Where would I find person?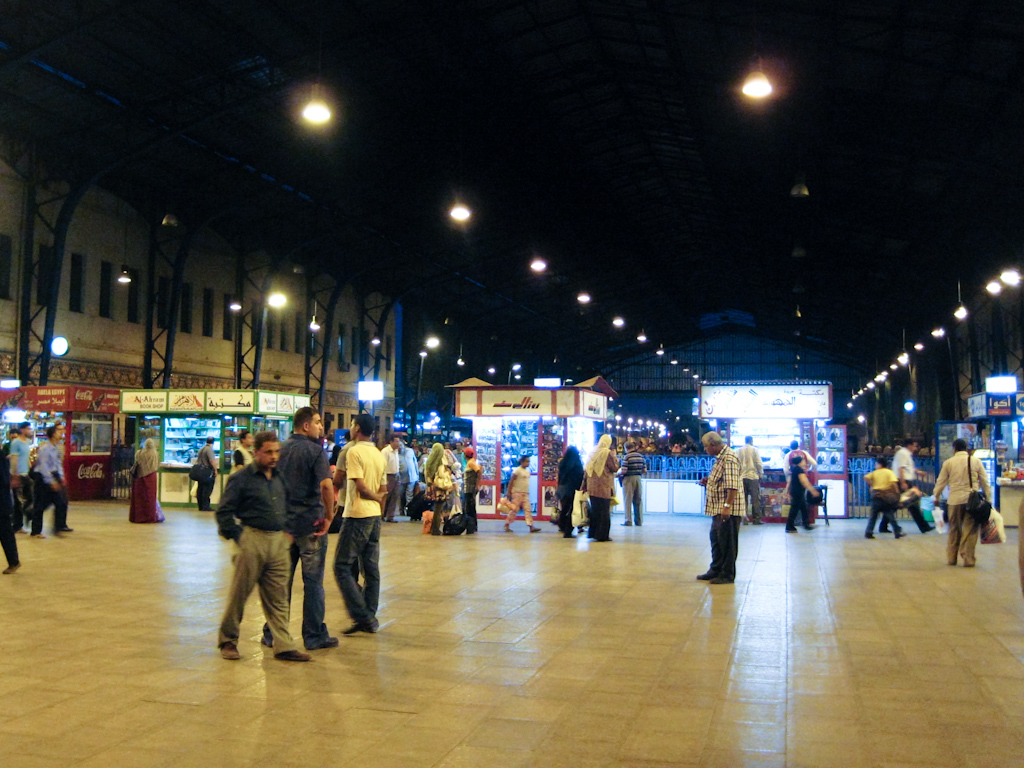
At box=[128, 437, 163, 524].
